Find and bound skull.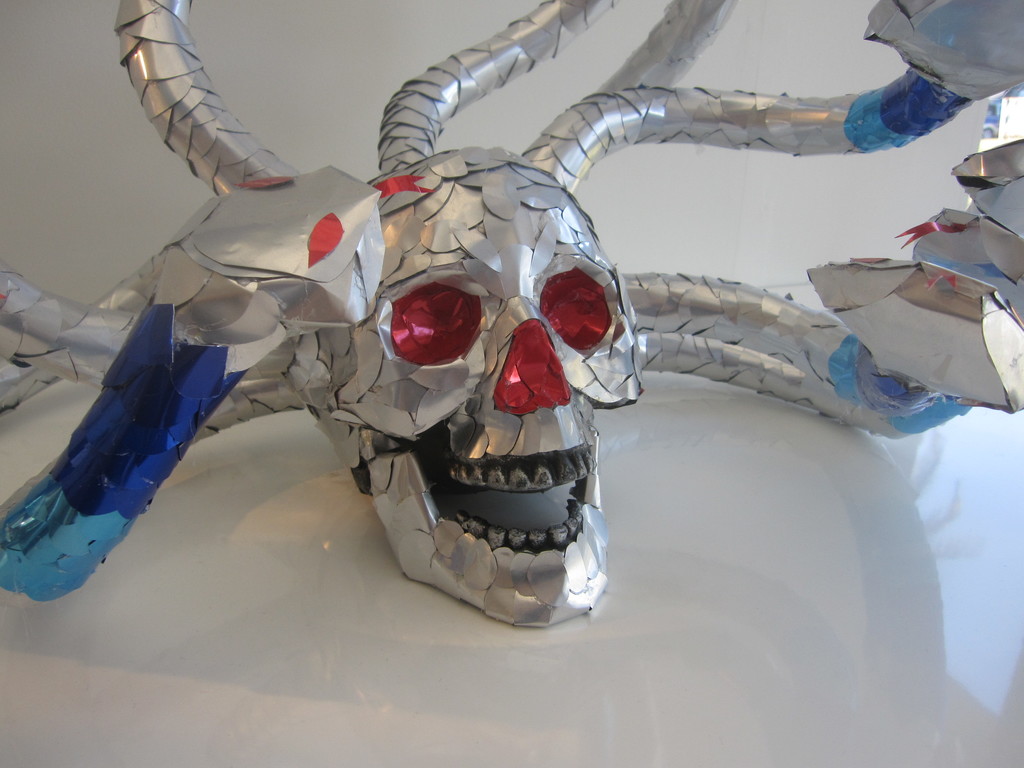
Bound: [x1=325, y1=137, x2=641, y2=638].
